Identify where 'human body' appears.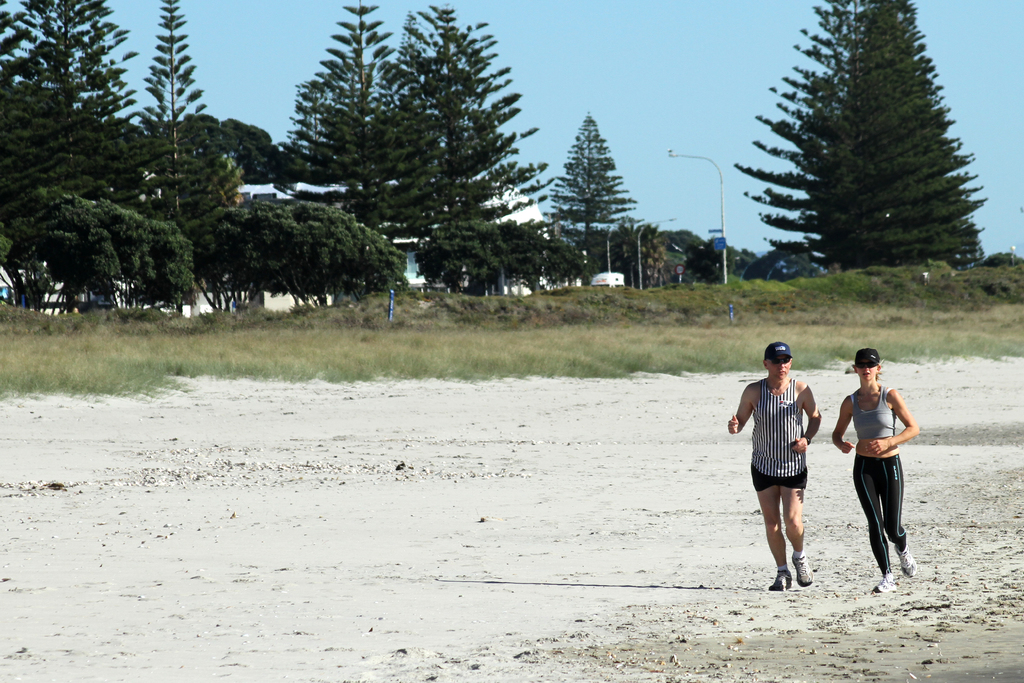
Appears at {"x1": 829, "y1": 383, "x2": 916, "y2": 597}.
